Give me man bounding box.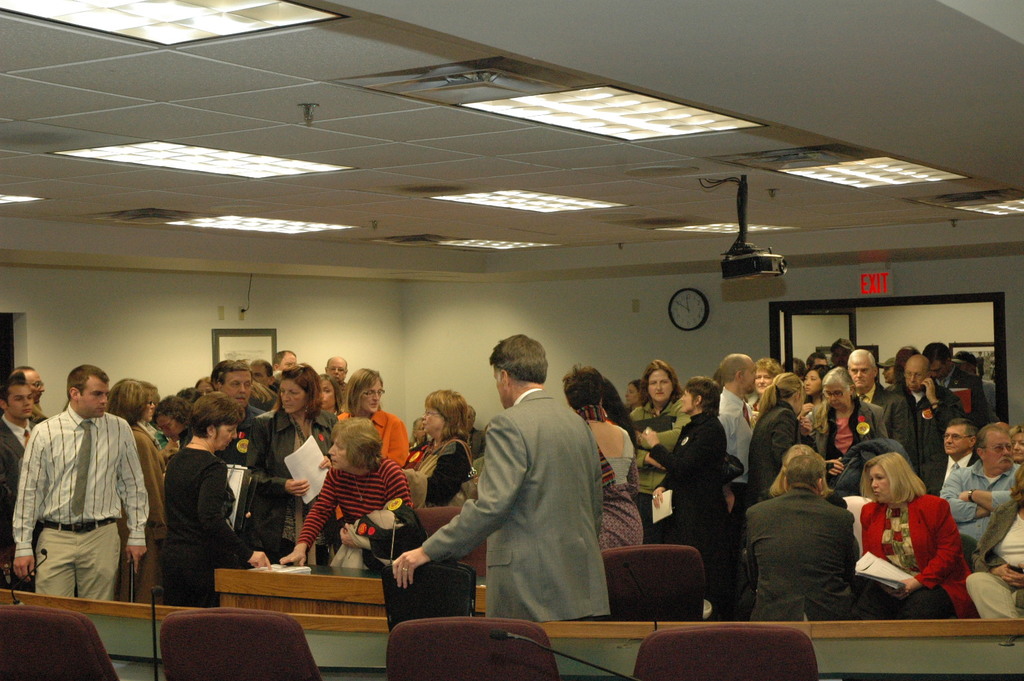
bbox=(247, 359, 278, 394).
